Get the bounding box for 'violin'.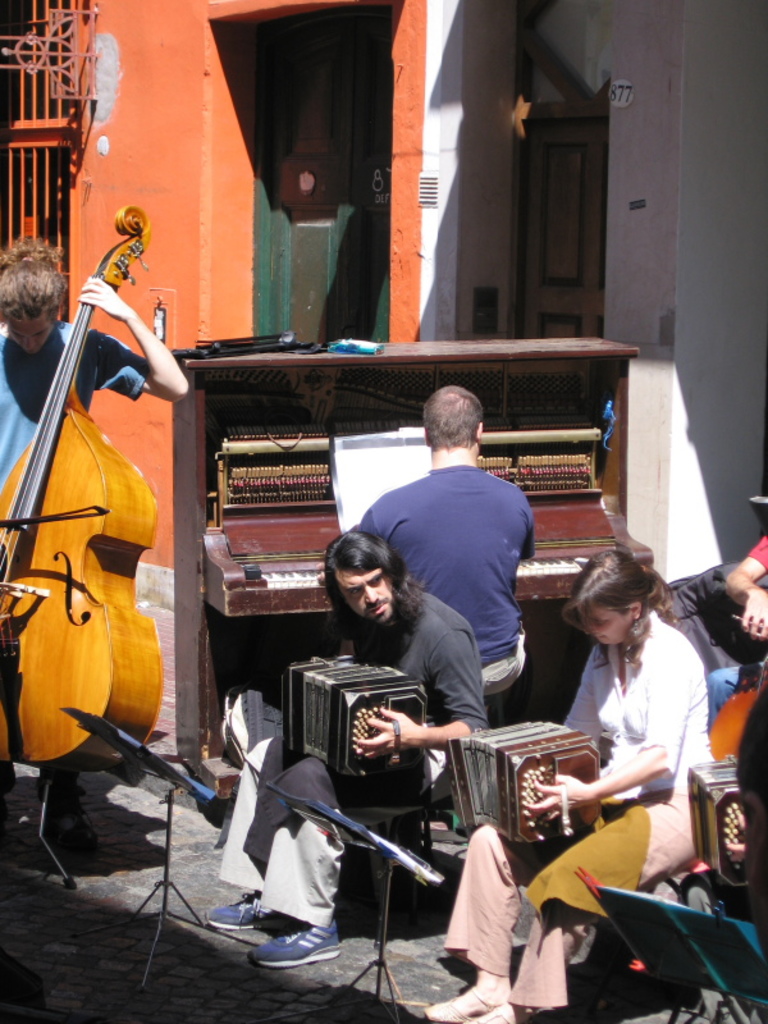
(0, 195, 173, 778).
